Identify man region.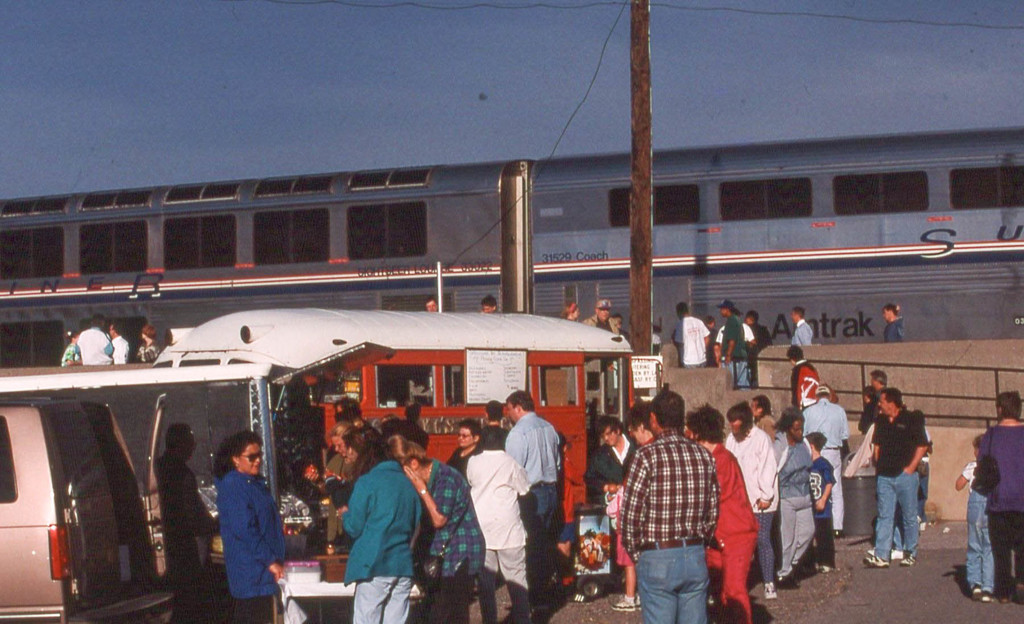
Region: select_region(580, 297, 620, 335).
